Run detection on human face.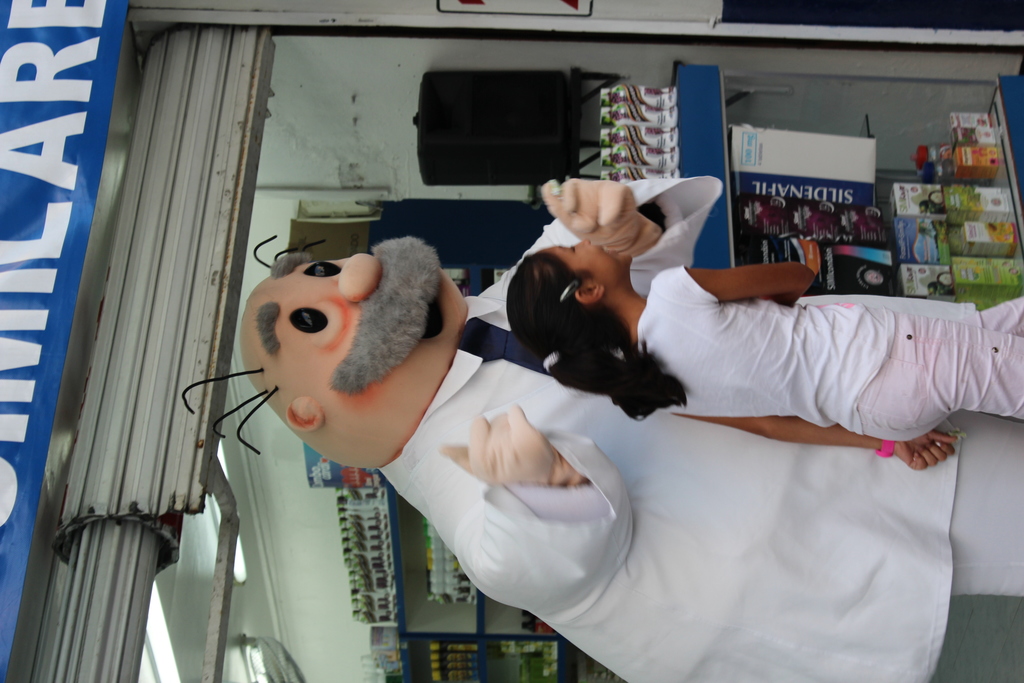
Result: 570:237:627:286.
